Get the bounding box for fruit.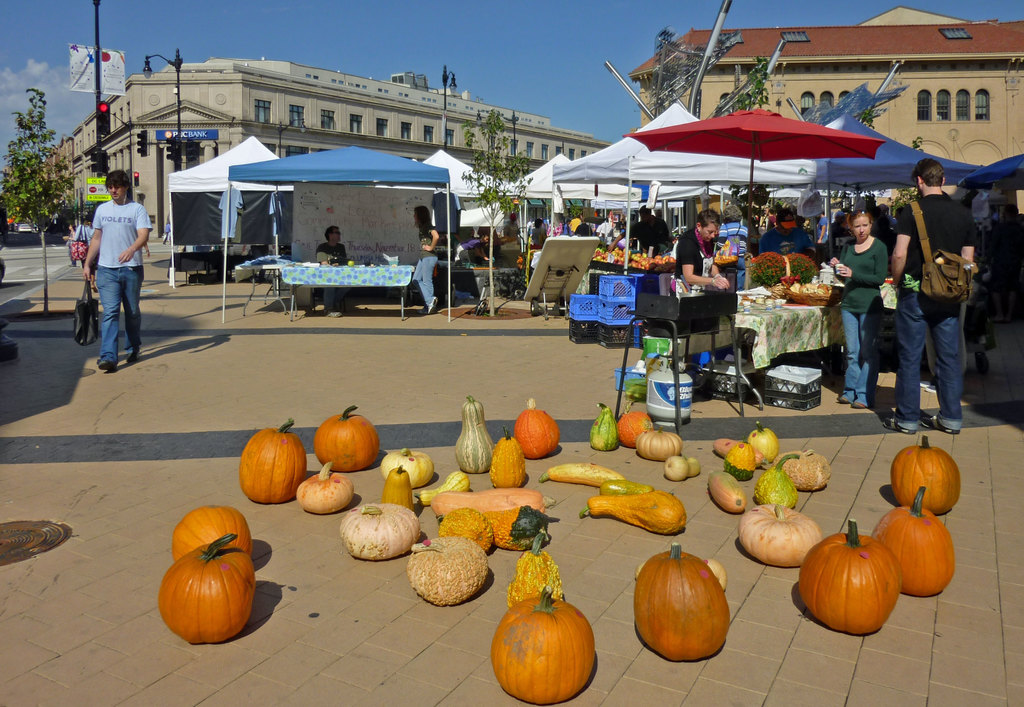
<box>892,432,965,516</box>.
